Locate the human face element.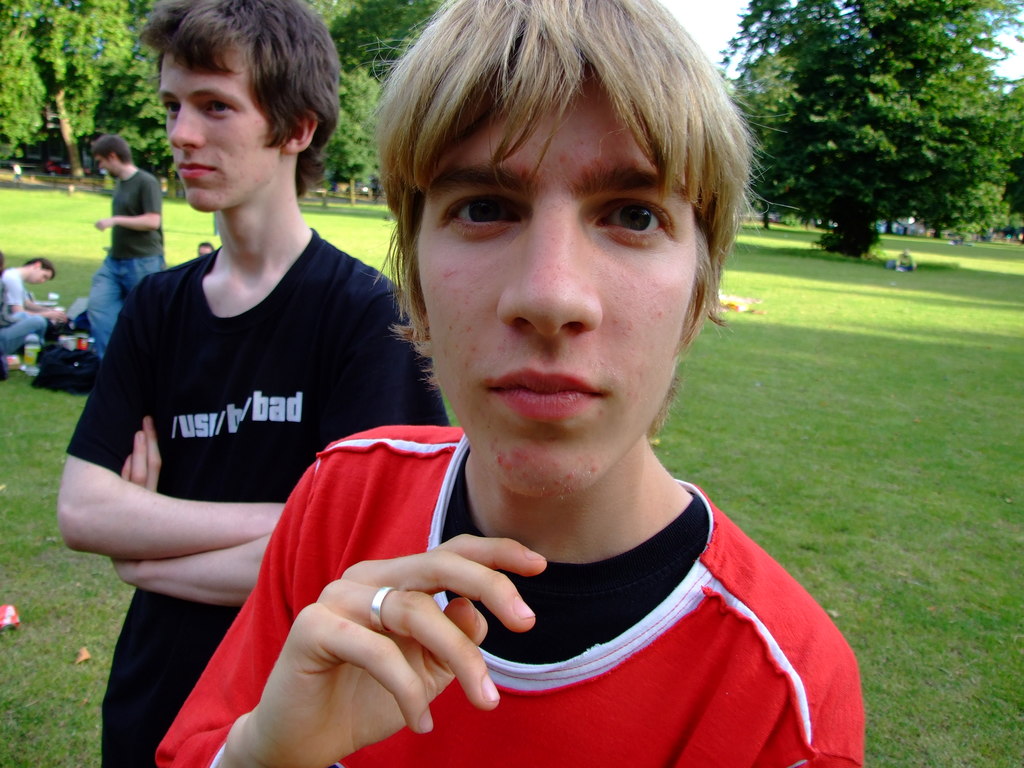
Element bbox: pyautogui.locateOnScreen(166, 58, 294, 211).
